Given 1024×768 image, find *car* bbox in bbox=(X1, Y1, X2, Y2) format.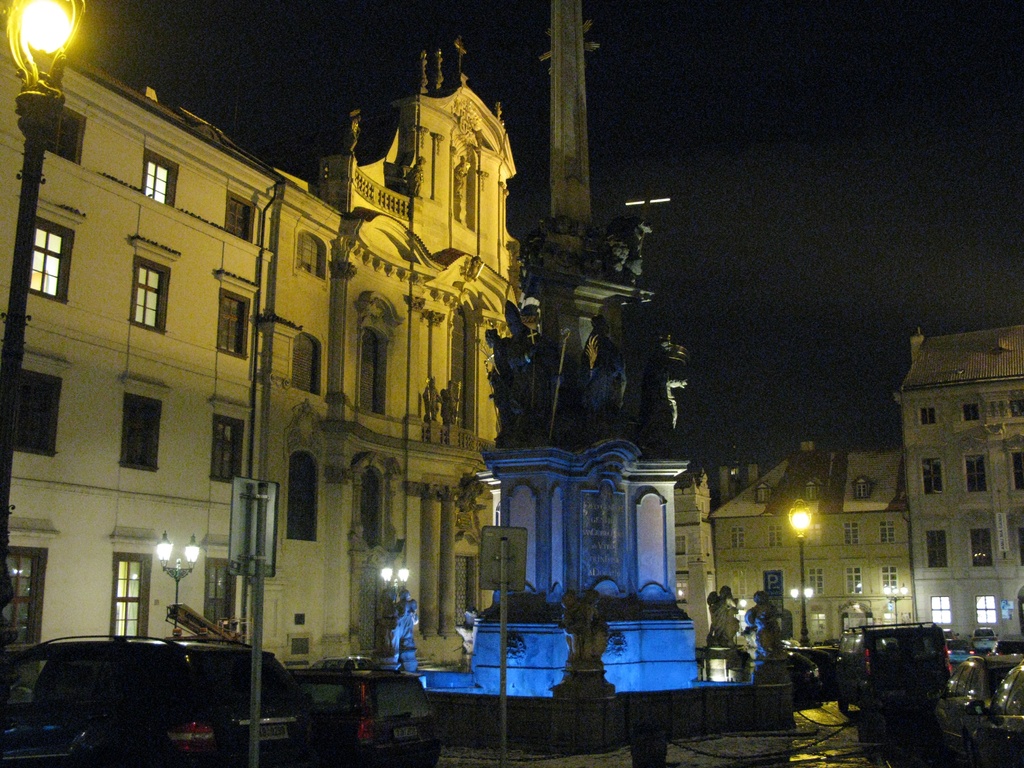
bbox=(924, 657, 1021, 767).
